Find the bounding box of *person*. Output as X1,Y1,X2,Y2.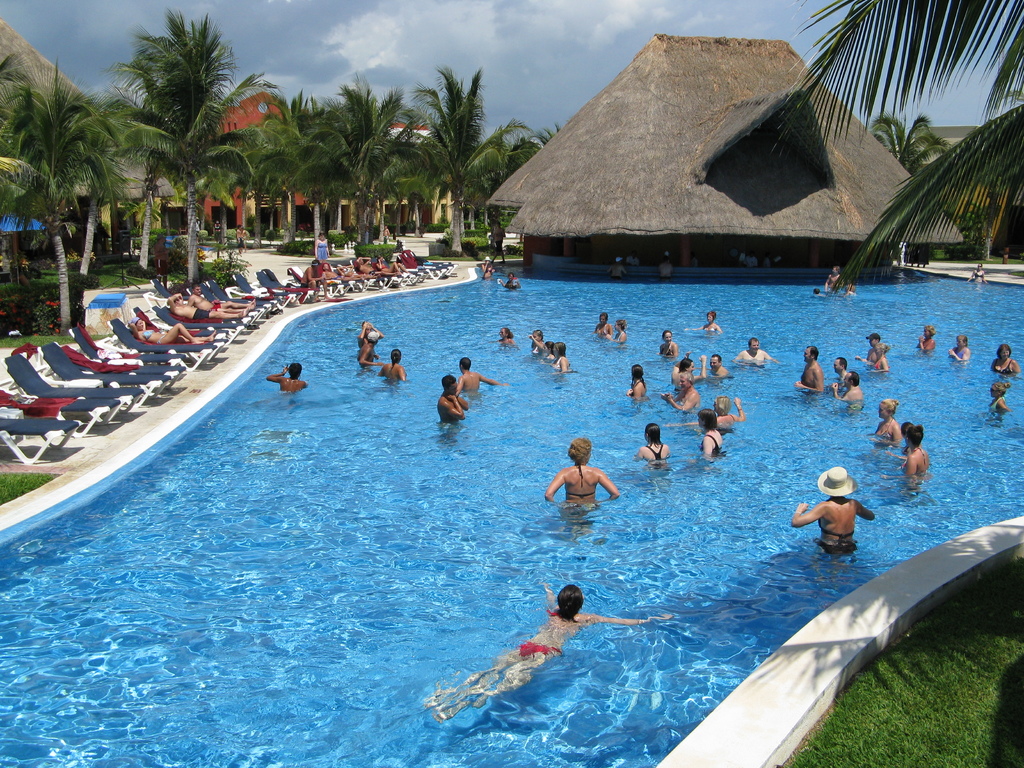
356,259,380,271.
